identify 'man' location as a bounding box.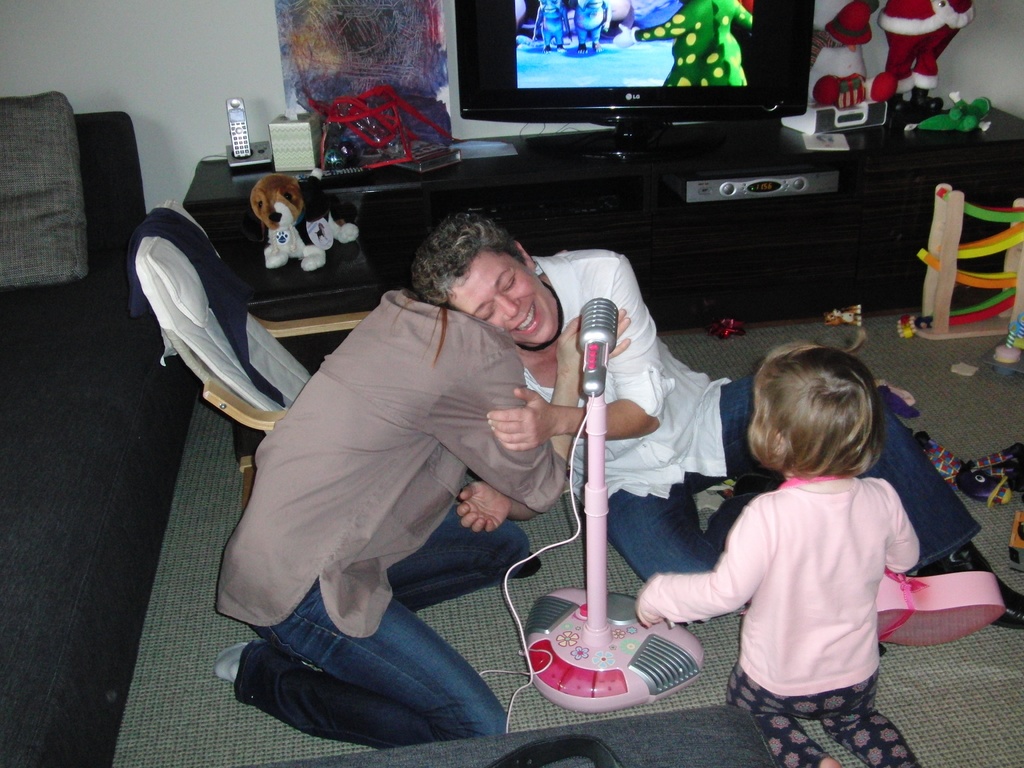
[408, 195, 1023, 659].
